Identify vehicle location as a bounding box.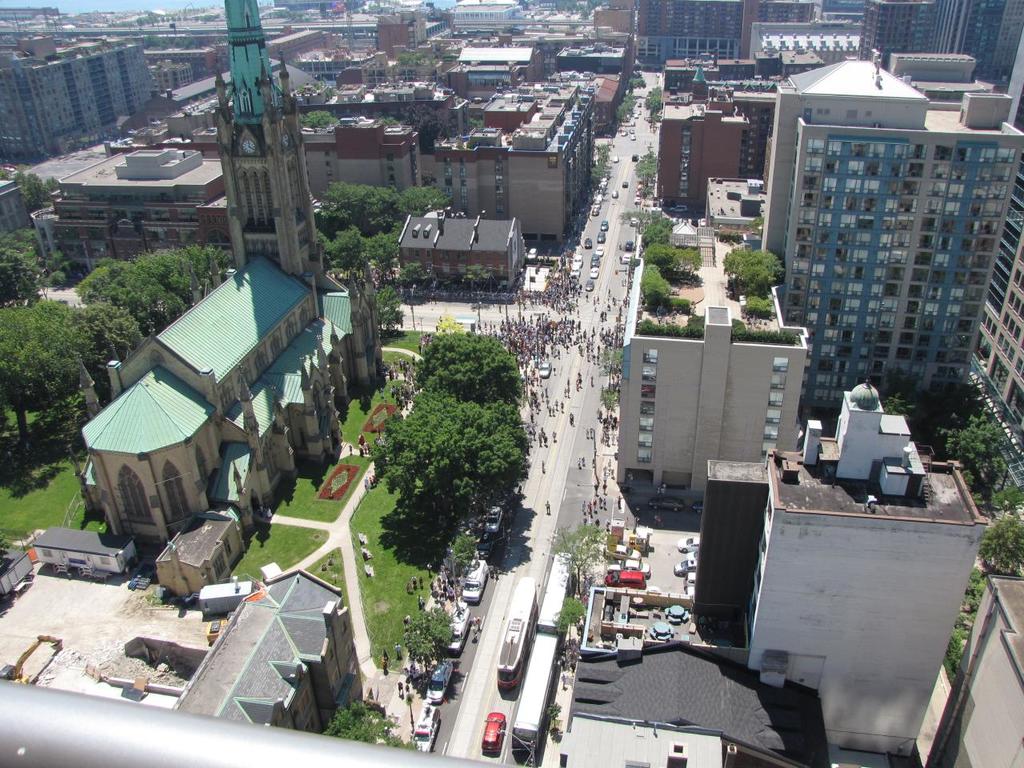
left=494, top=578, right=539, bottom=697.
